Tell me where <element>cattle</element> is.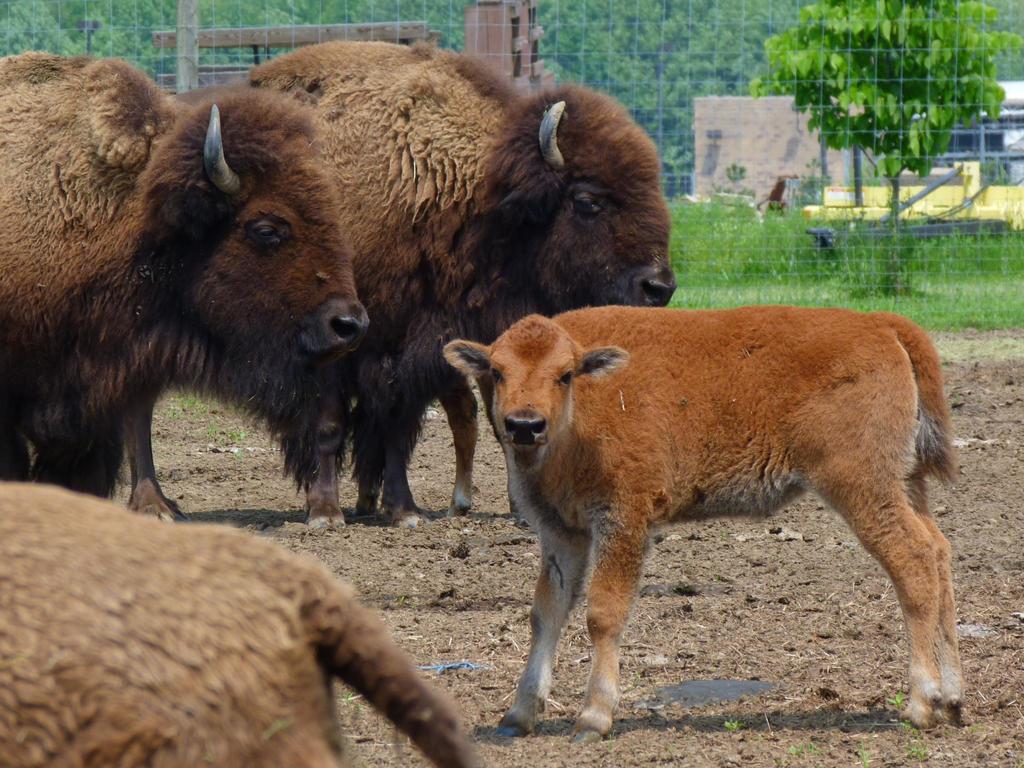
<element>cattle</element> is at bbox=[127, 33, 678, 526].
